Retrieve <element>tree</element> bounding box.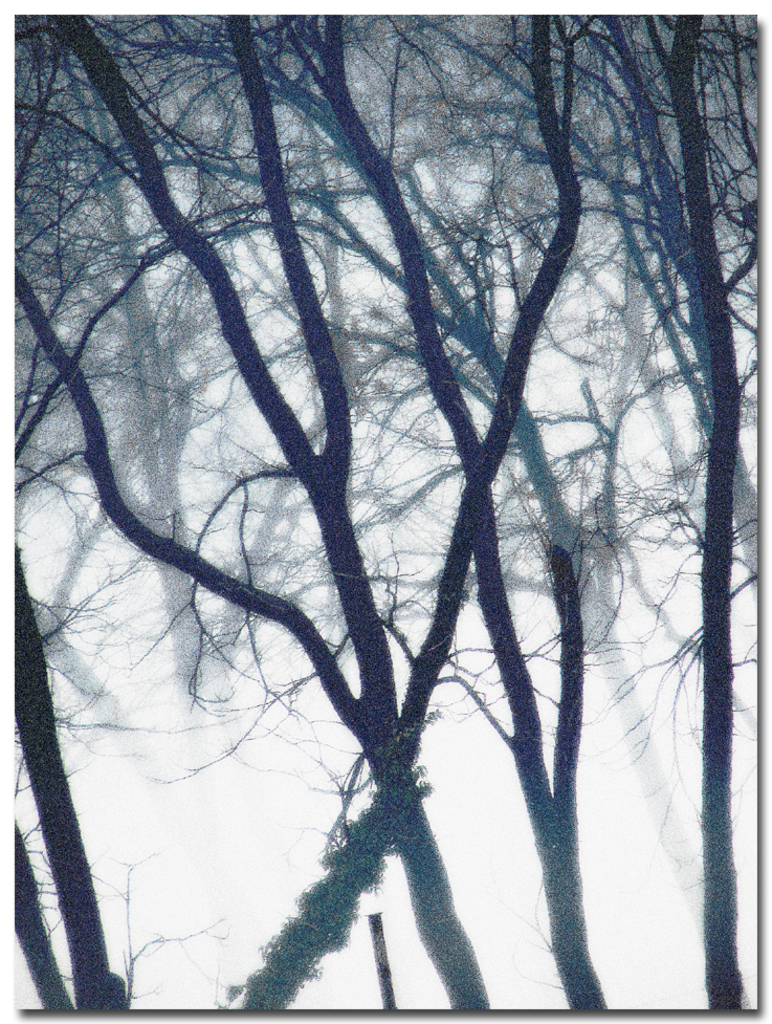
Bounding box: detection(275, 5, 616, 1008).
